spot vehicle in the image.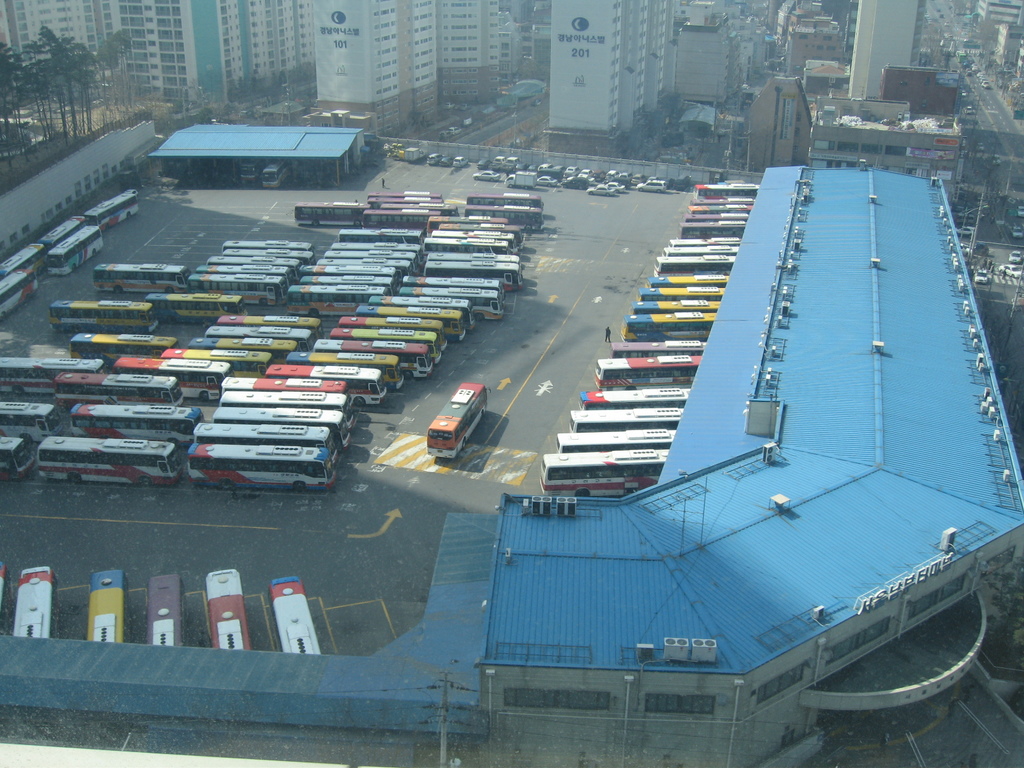
vehicle found at [544,447,669,495].
